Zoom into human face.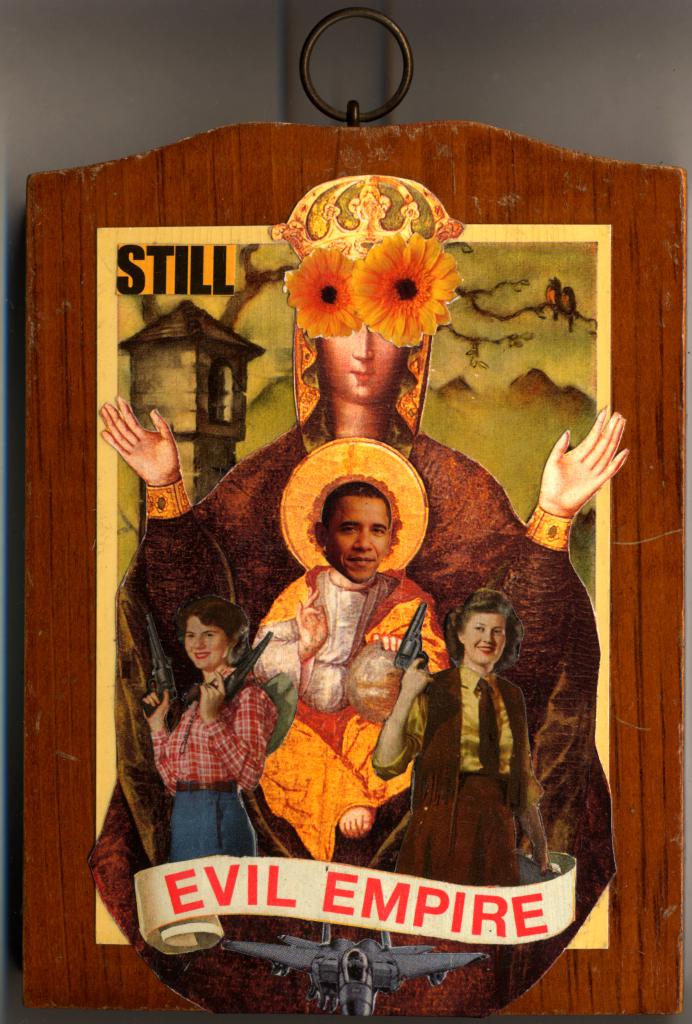
Zoom target: 177/610/229/675.
